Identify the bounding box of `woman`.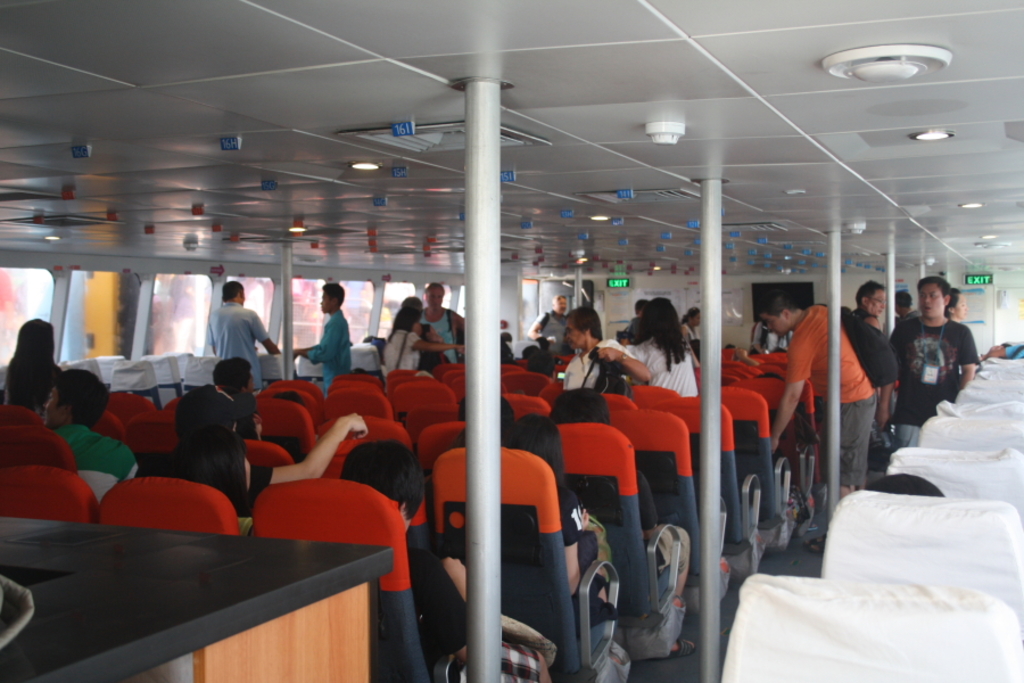
<bbox>545, 377, 669, 559</bbox>.
